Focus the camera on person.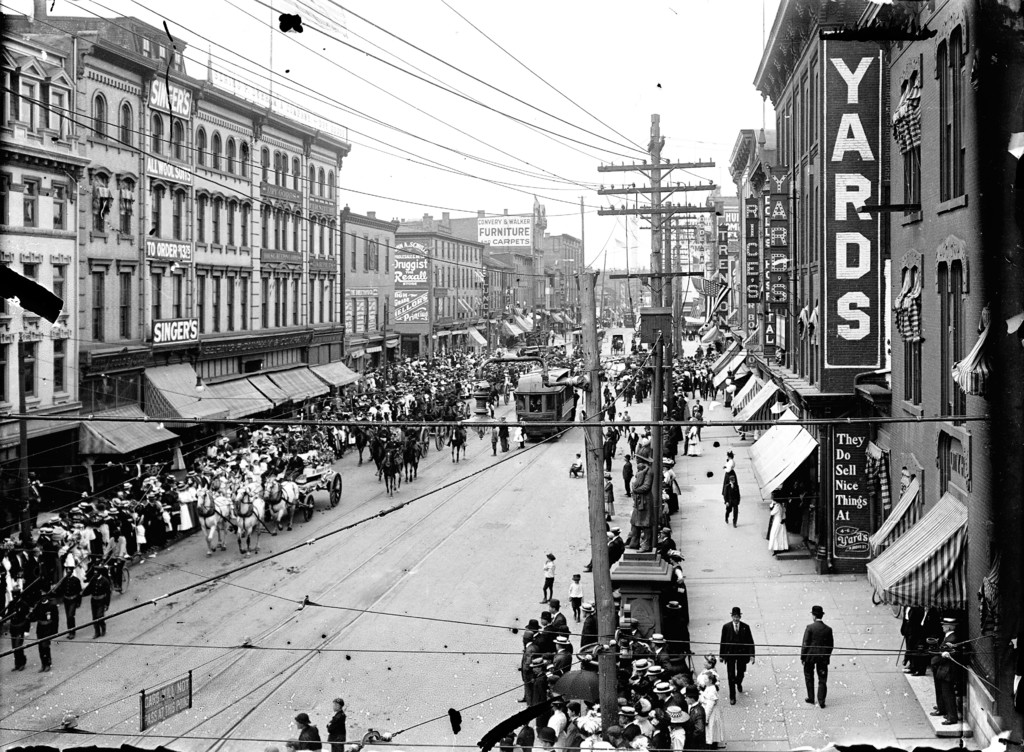
Focus region: detection(666, 545, 687, 596).
